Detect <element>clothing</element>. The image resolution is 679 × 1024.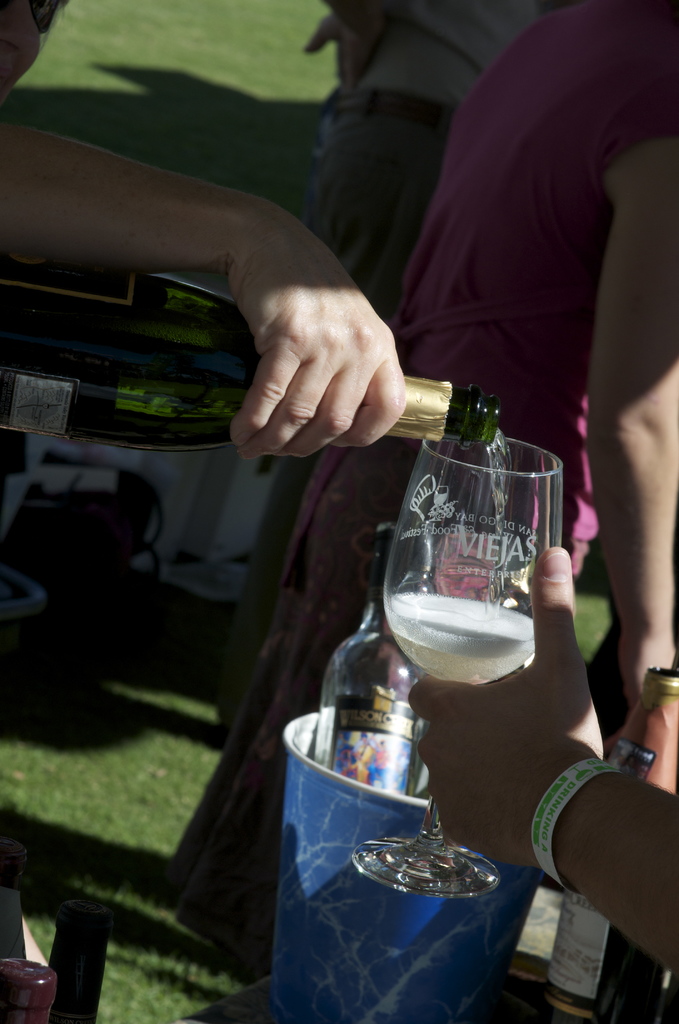
select_region(220, 0, 554, 728).
